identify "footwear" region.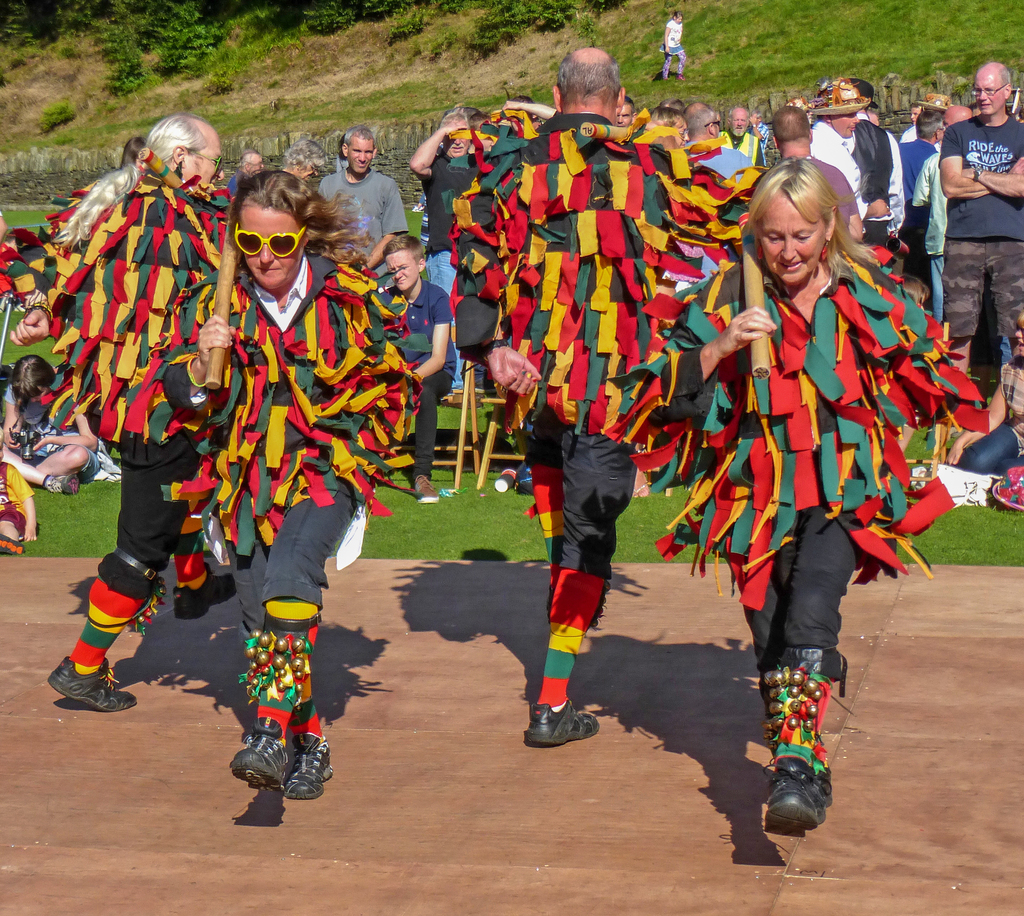
Region: (left=211, top=716, right=315, bottom=819).
